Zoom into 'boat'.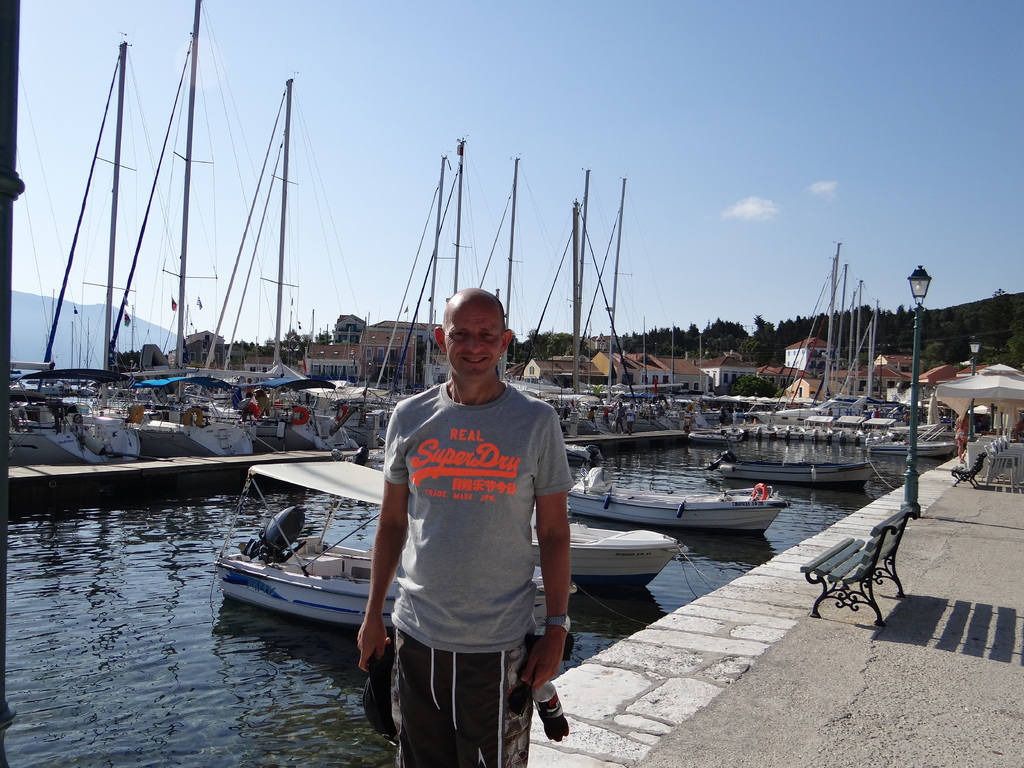
Zoom target: pyautogui.locateOnScreen(211, 446, 405, 637).
